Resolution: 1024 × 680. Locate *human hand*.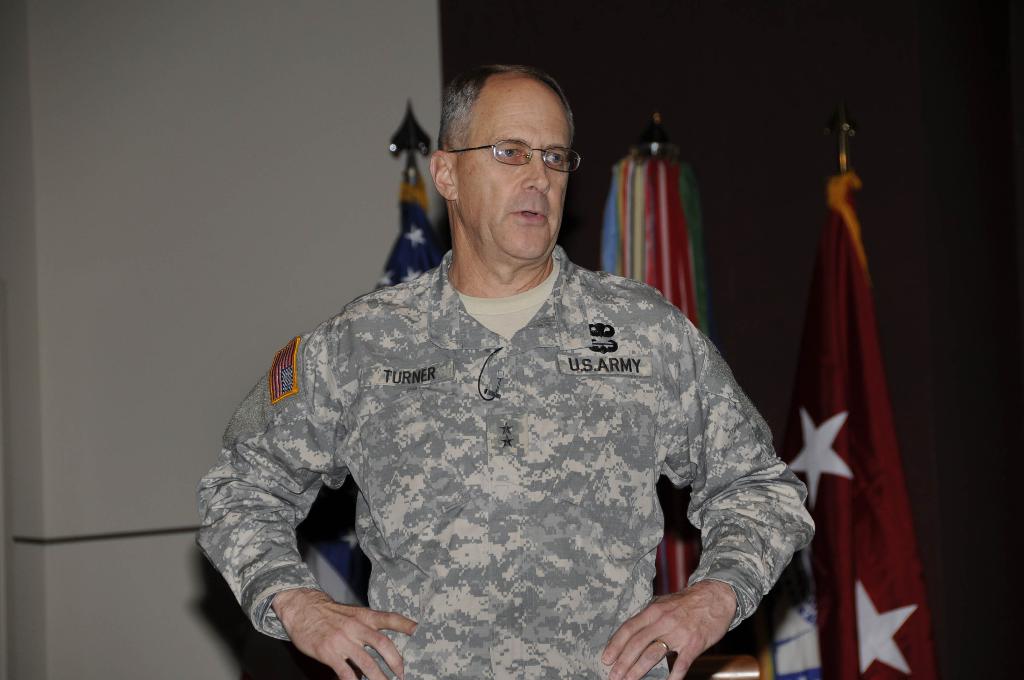
Rect(274, 588, 419, 679).
